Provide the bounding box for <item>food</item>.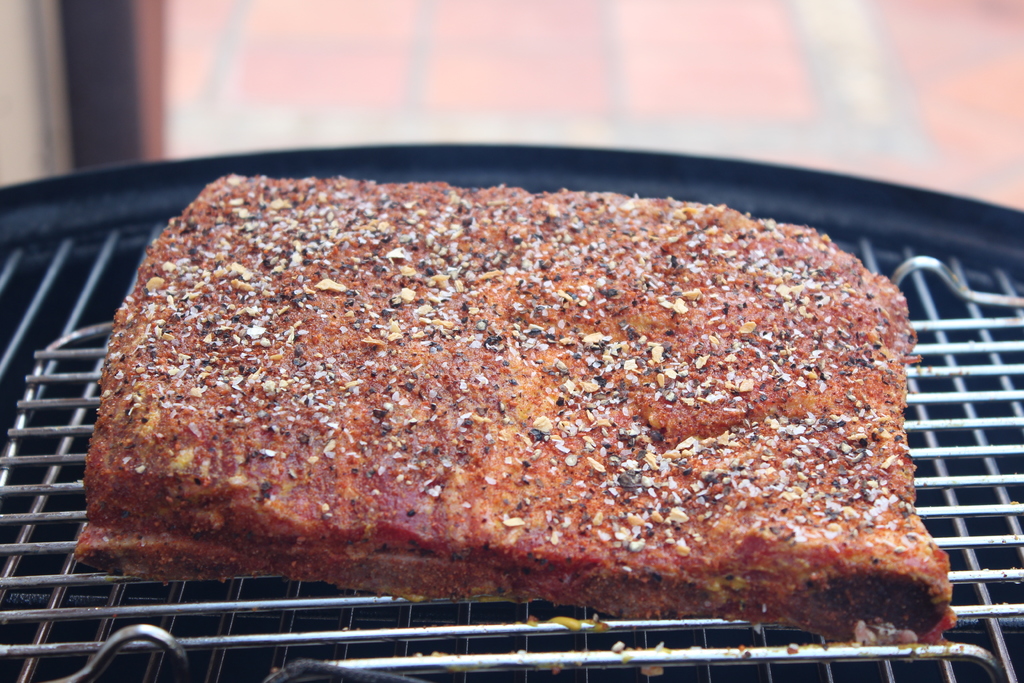
<box>128,169,965,621</box>.
